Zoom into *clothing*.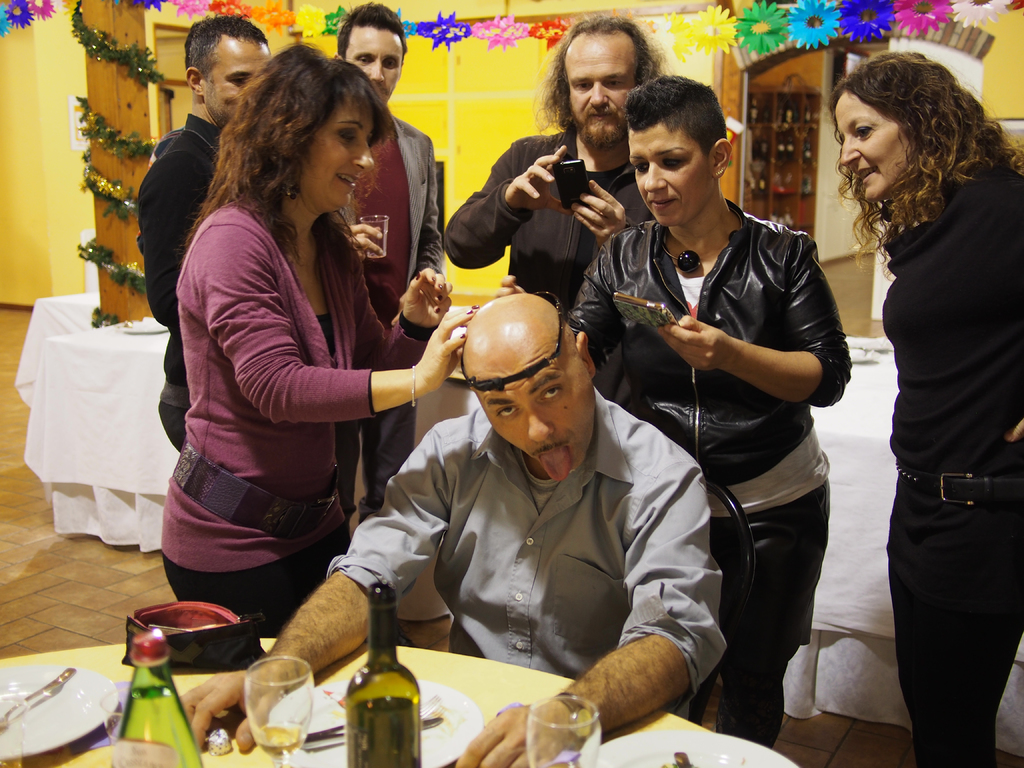
Zoom target: <box>569,196,861,749</box>.
